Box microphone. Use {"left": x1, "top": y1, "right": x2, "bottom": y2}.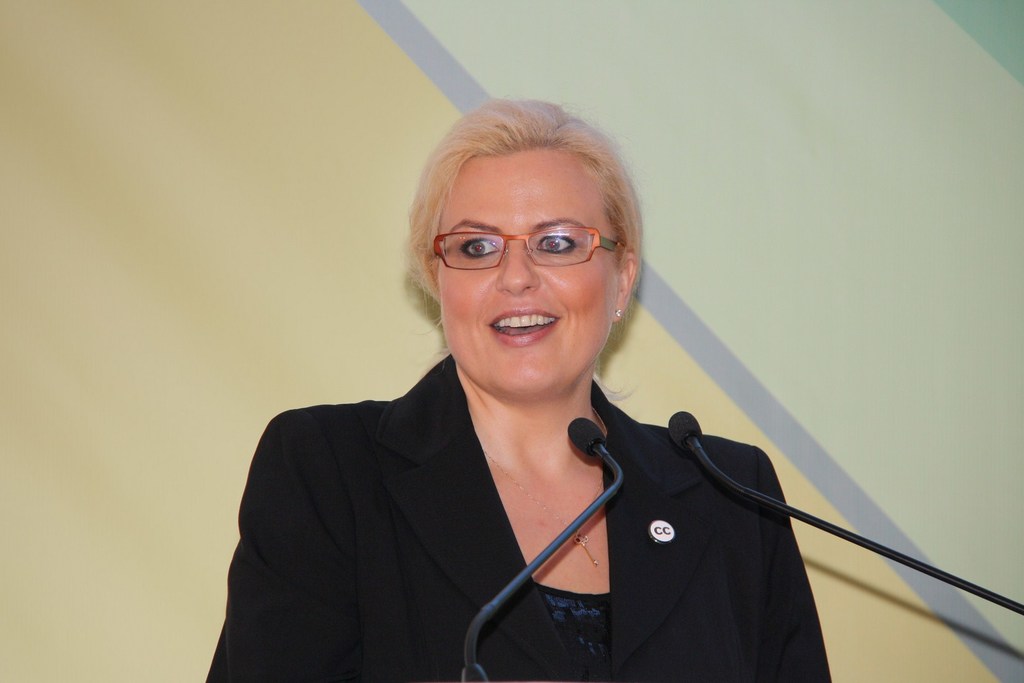
{"left": 669, "top": 401, "right": 1023, "bottom": 618}.
